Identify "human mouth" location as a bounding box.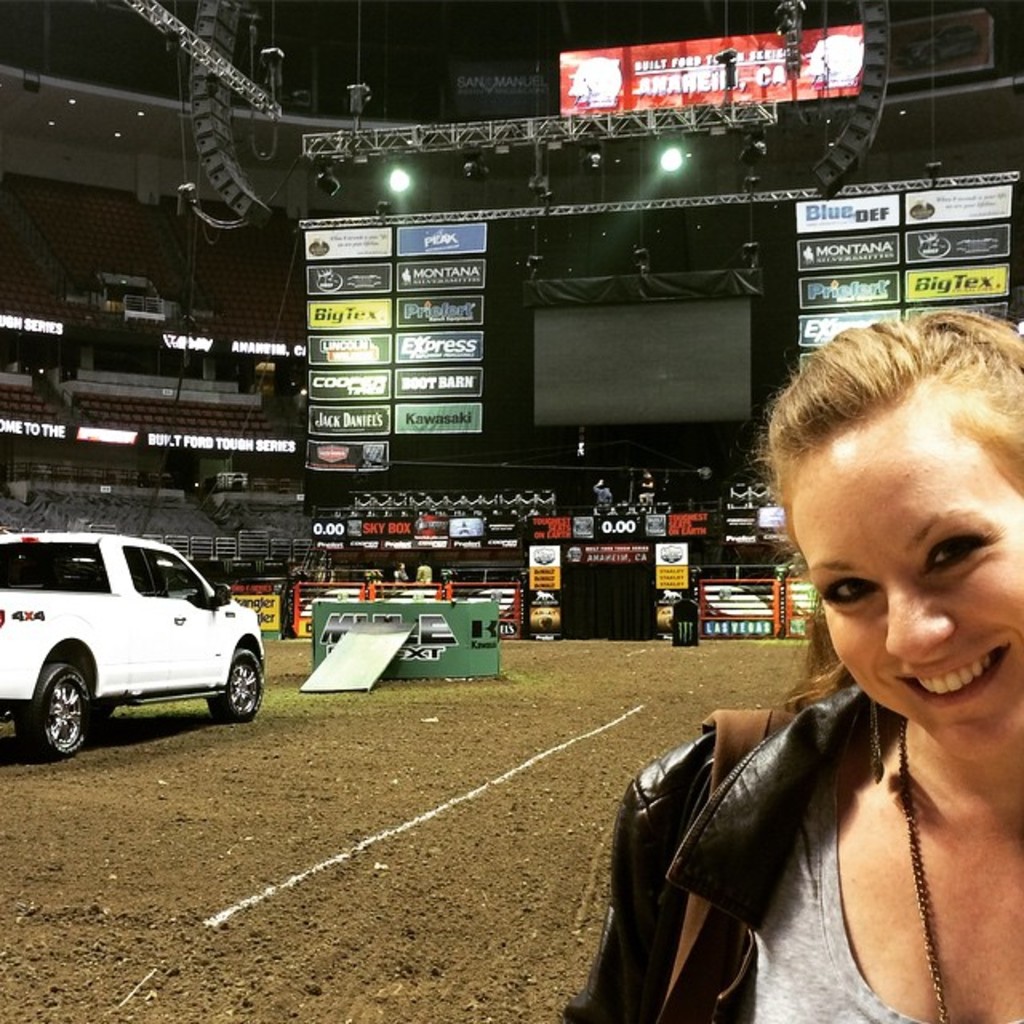
893 640 1010 712.
